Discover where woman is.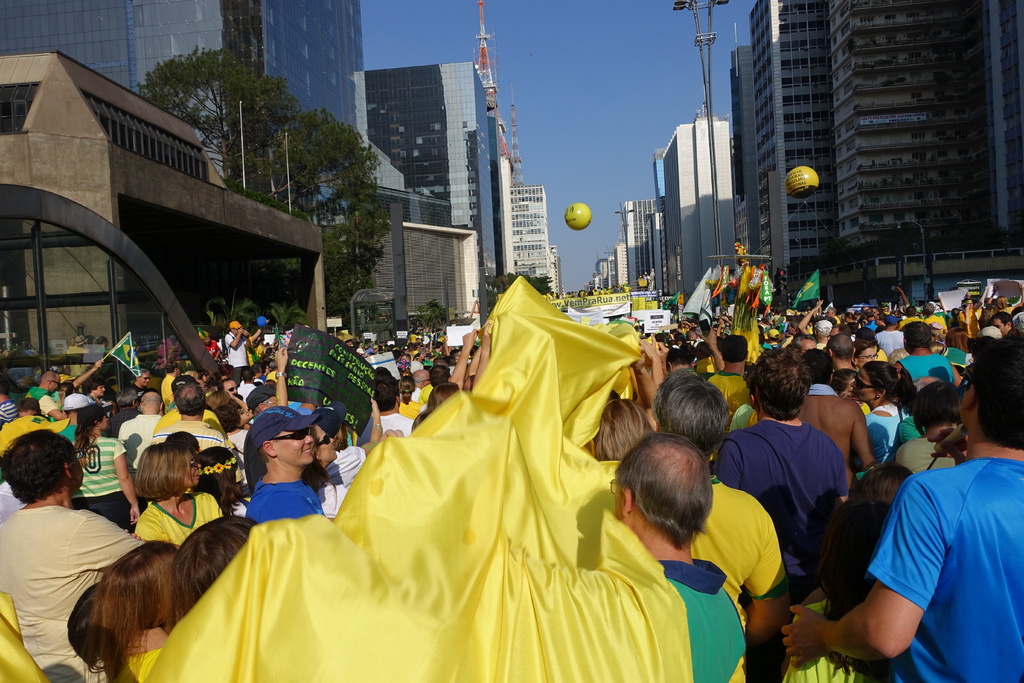
Discovered at (395, 375, 425, 426).
